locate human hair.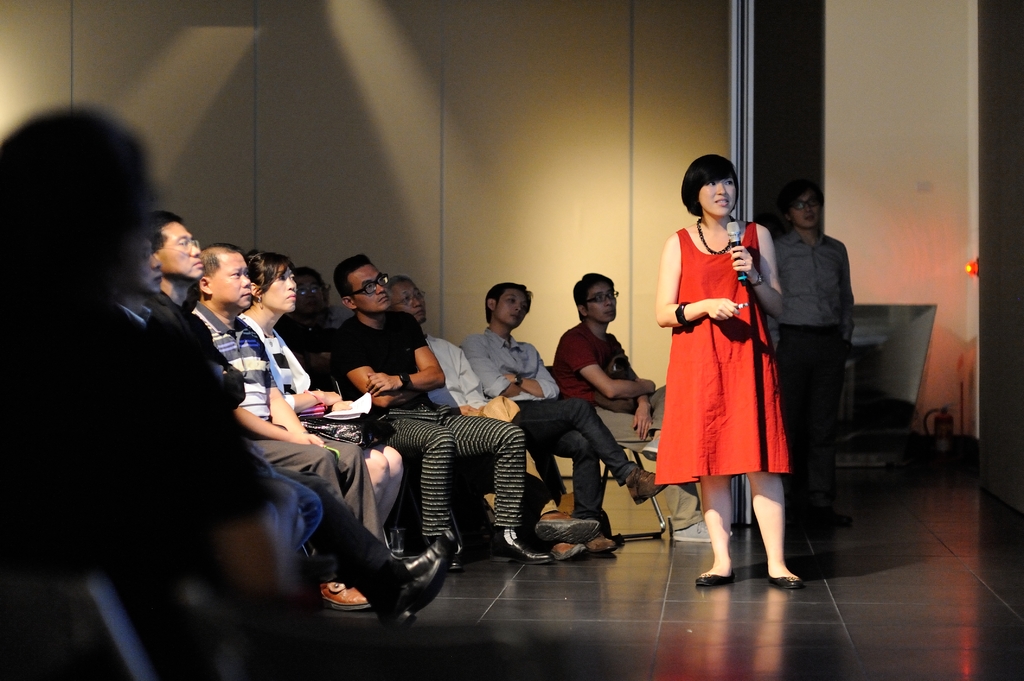
Bounding box: [left=483, top=278, right=531, bottom=324].
